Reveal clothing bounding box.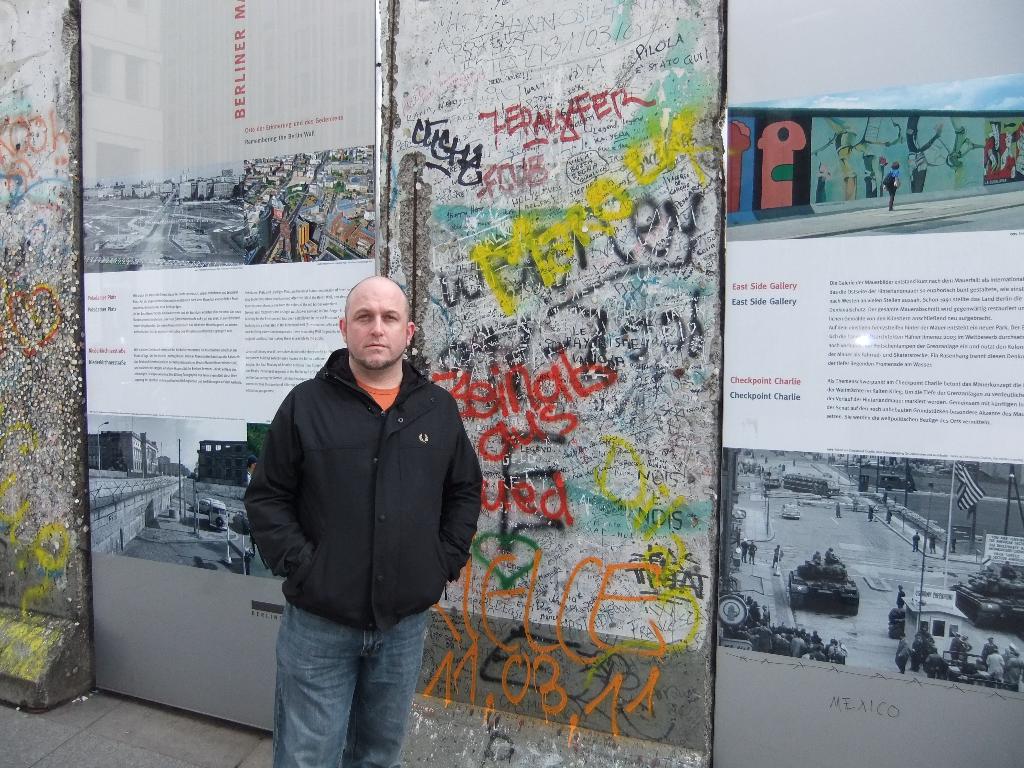
Revealed: [948, 637, 963, 660].
